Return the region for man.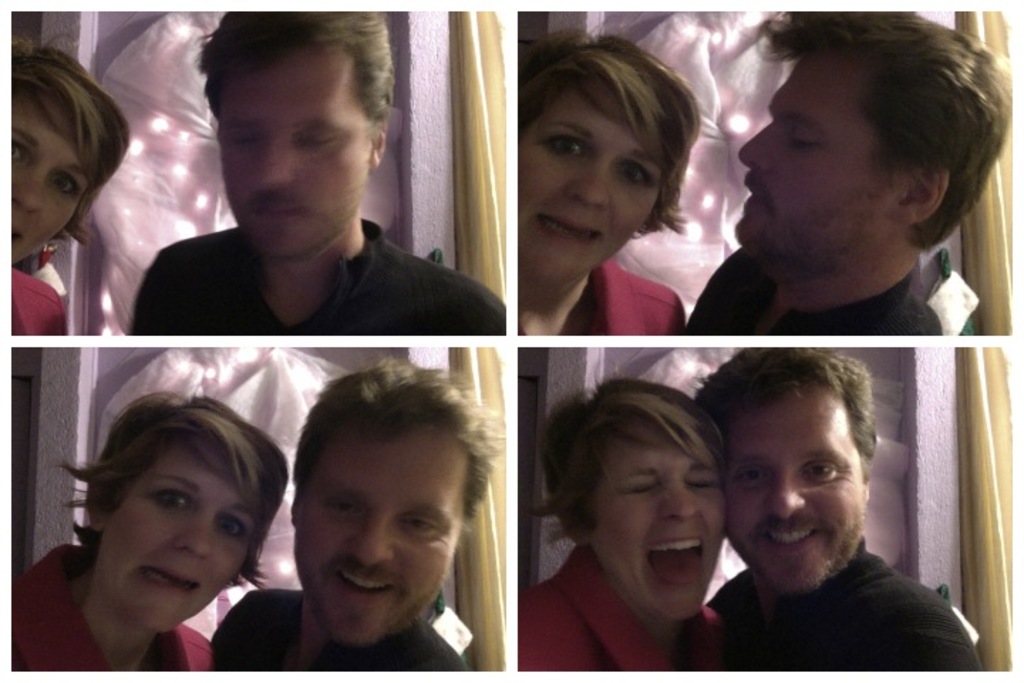
left=683, top=0, right=1011, bottom=330.
